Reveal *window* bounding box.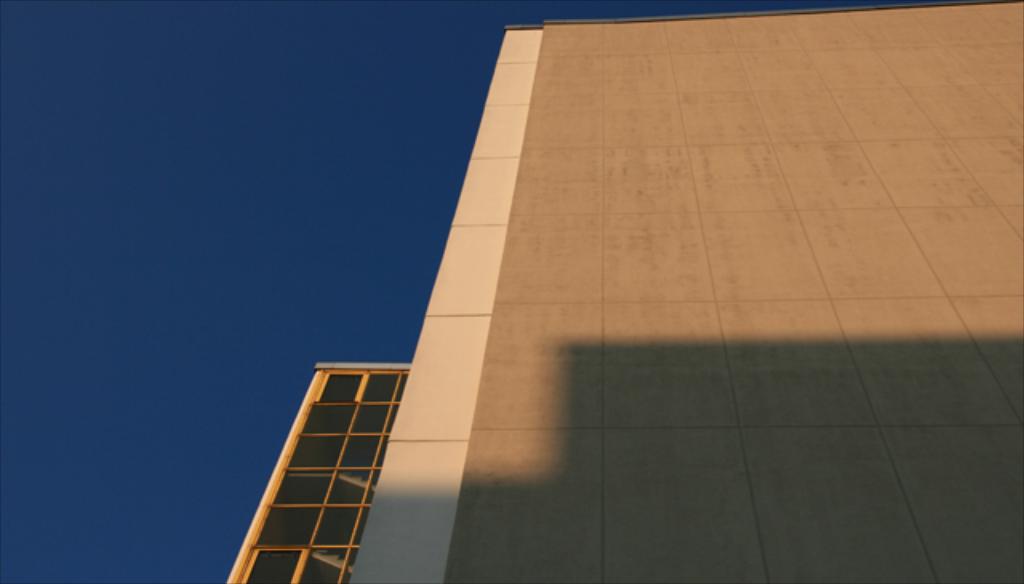
Revealed: Rect(256, 363, 418, 493).
